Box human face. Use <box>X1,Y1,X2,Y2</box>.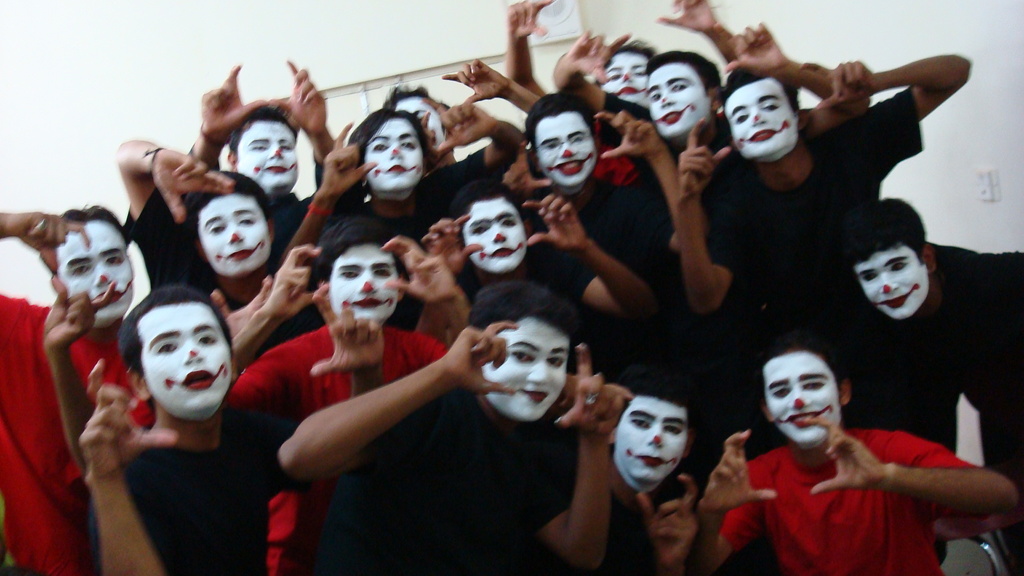
<box>725,81,798,163</box>.
